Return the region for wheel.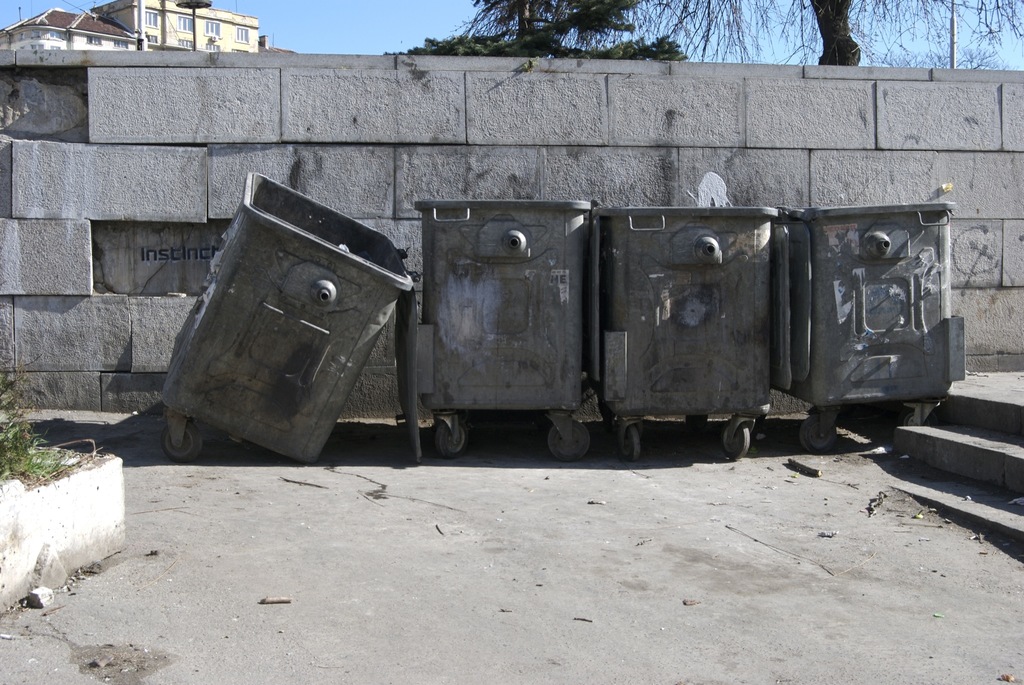
region(799, 415, 835, 456).
